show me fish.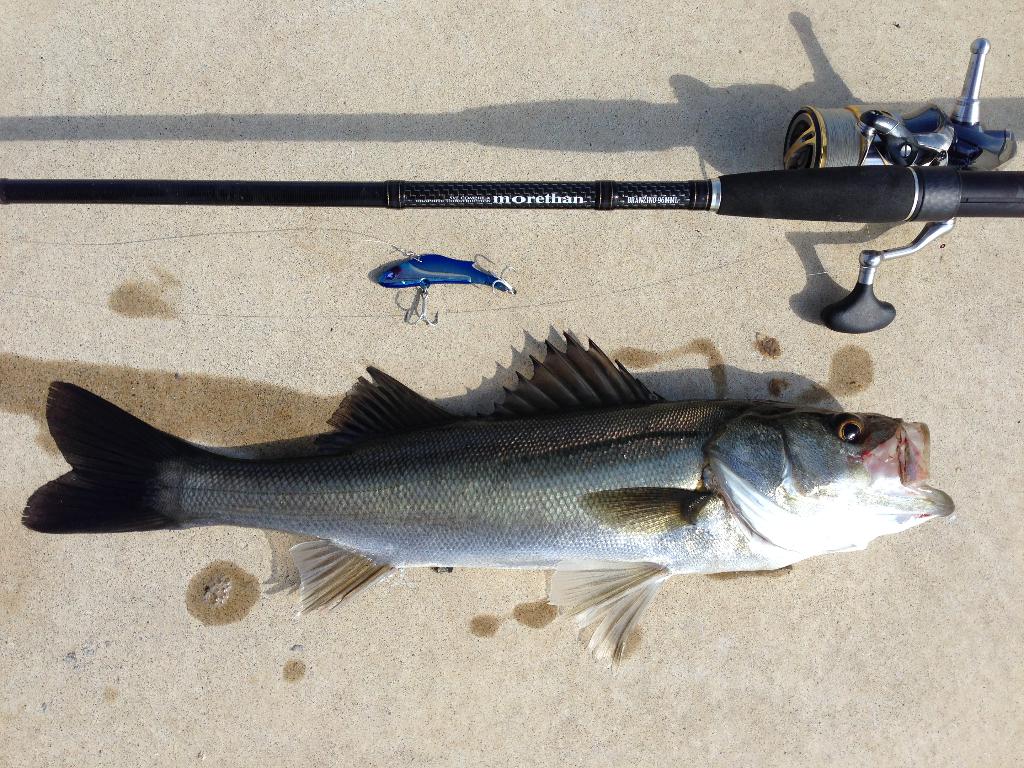
fish is here: (left=0, top=345, right=951, bottom=660).
